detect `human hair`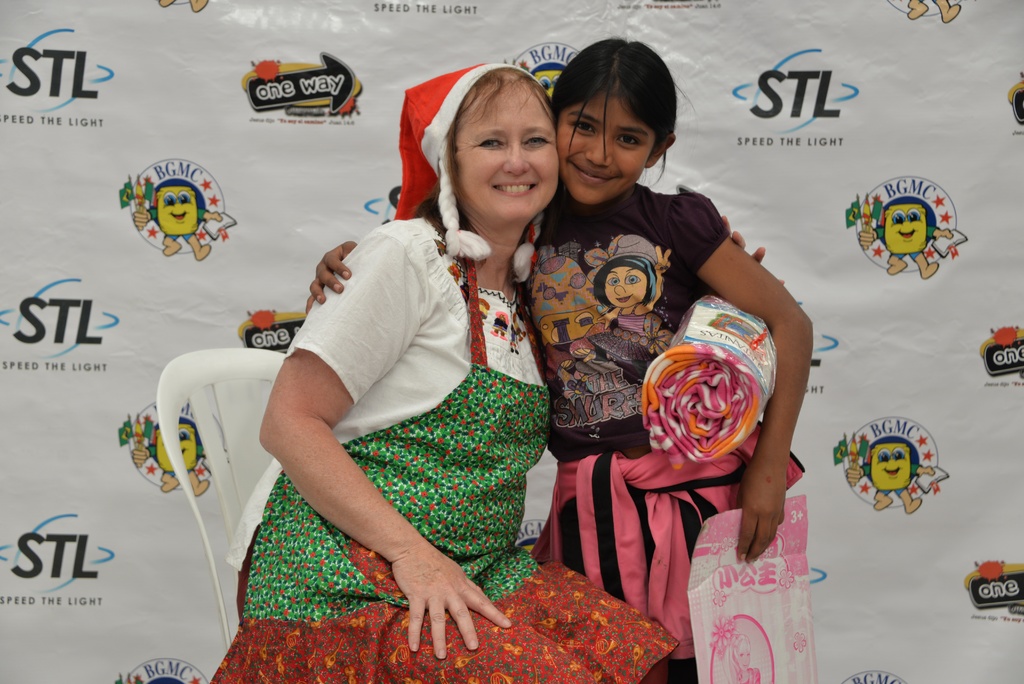
{"x1": 554, "y1": 32, "x2": 685, "y2": 188}
